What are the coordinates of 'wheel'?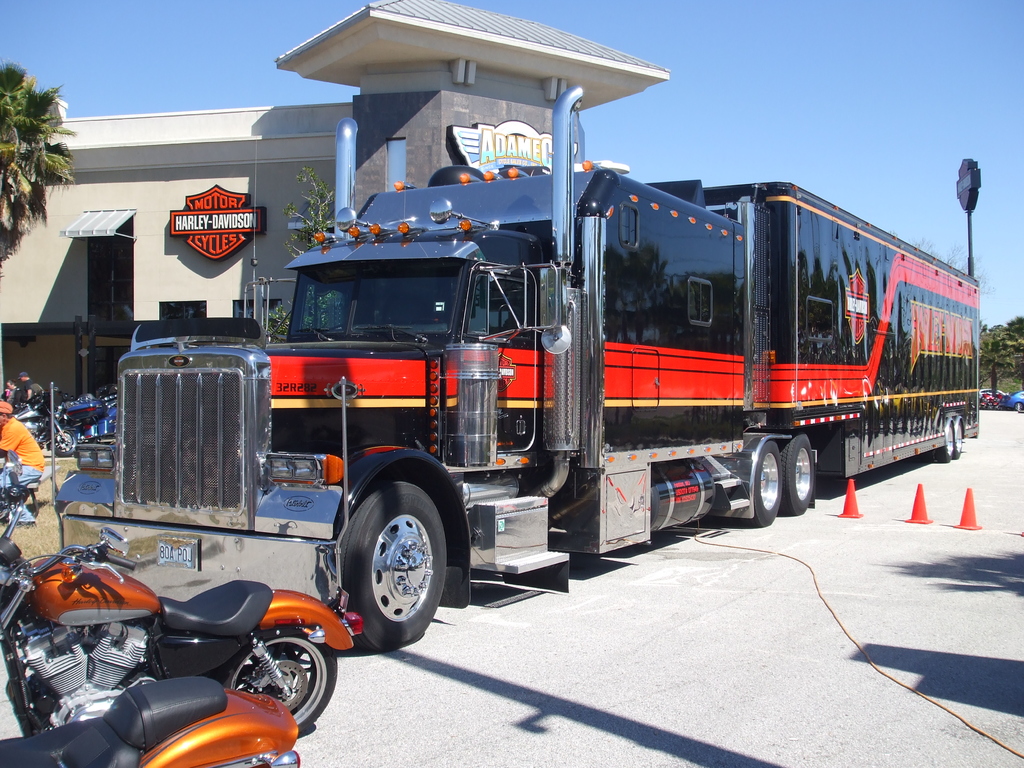
<region>939, 424, 955, 460</region>.
